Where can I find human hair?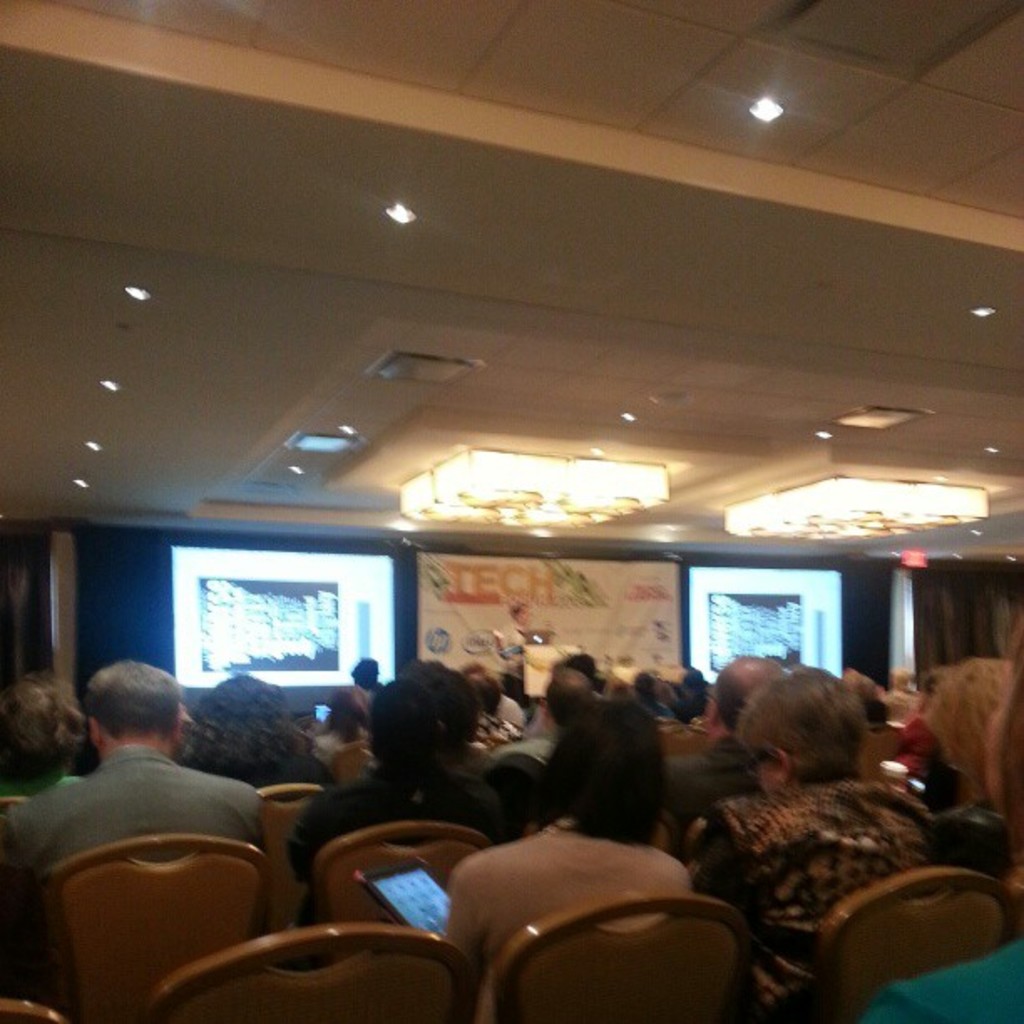
You can find it at box=[728, 679, 900, 805].
